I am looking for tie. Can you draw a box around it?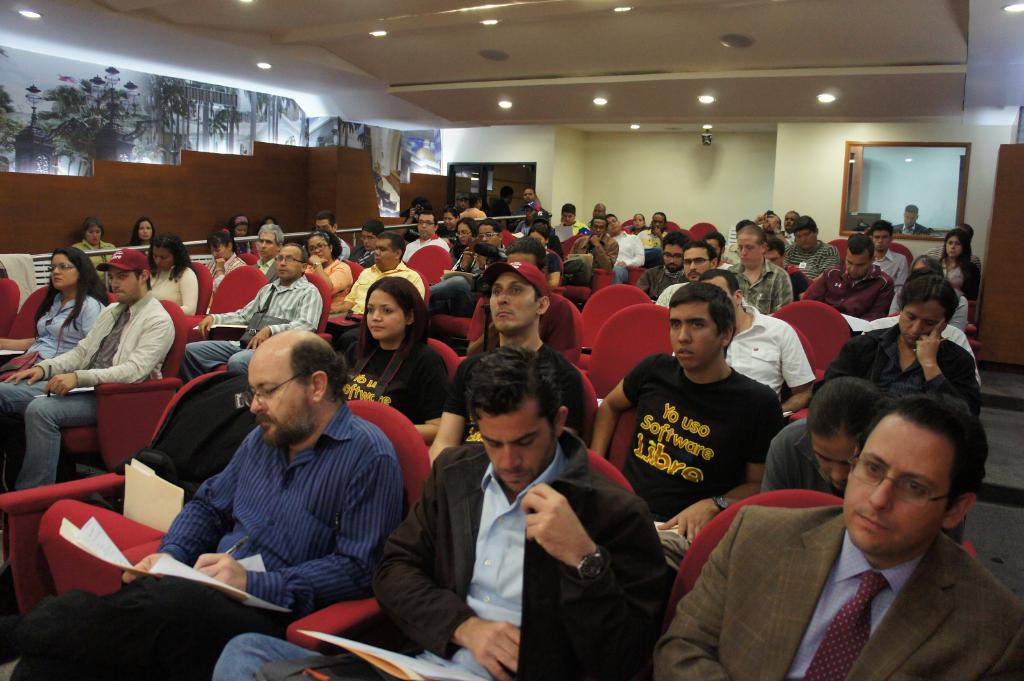
Sure, the bounding box is <region>803, 569, 888, 680</region>.
